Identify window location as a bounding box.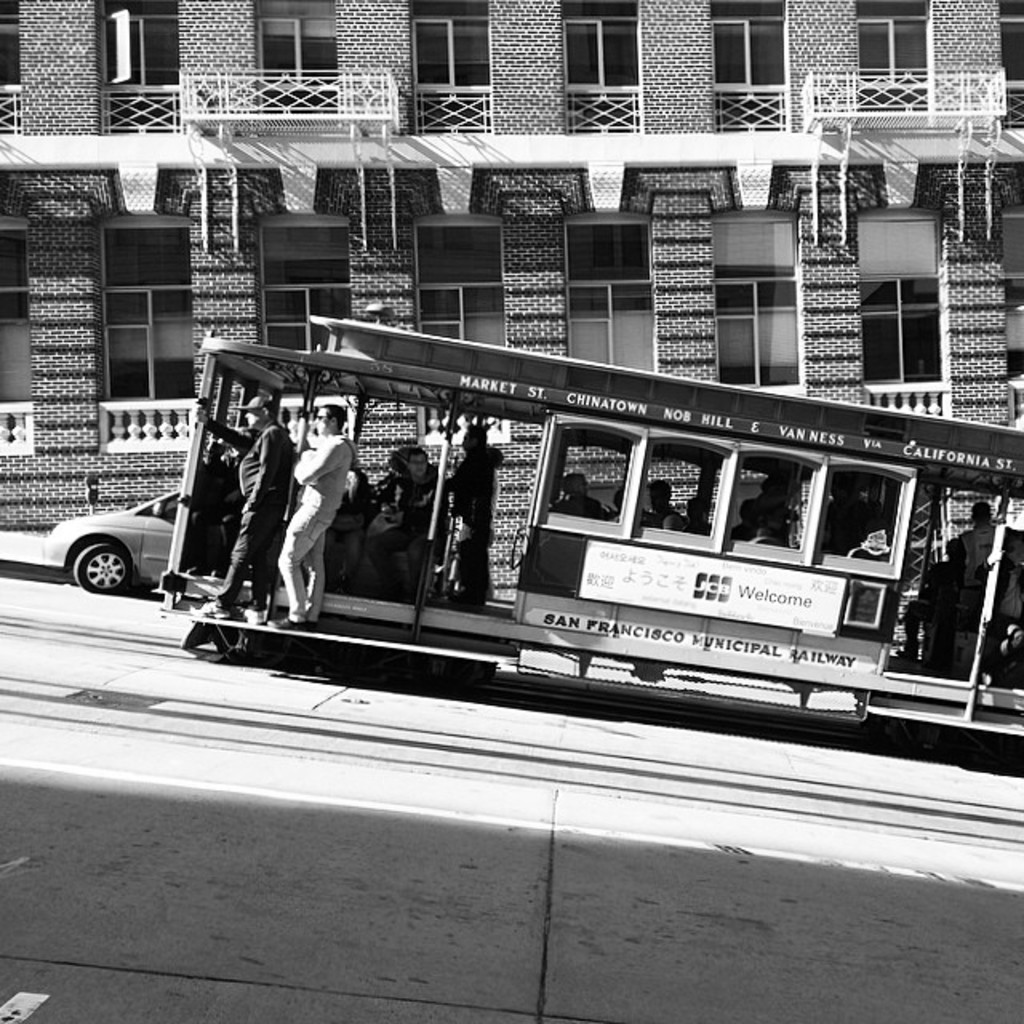
{"x1": 0, "y1": 0, "x2": 18, "y2": 130}.
